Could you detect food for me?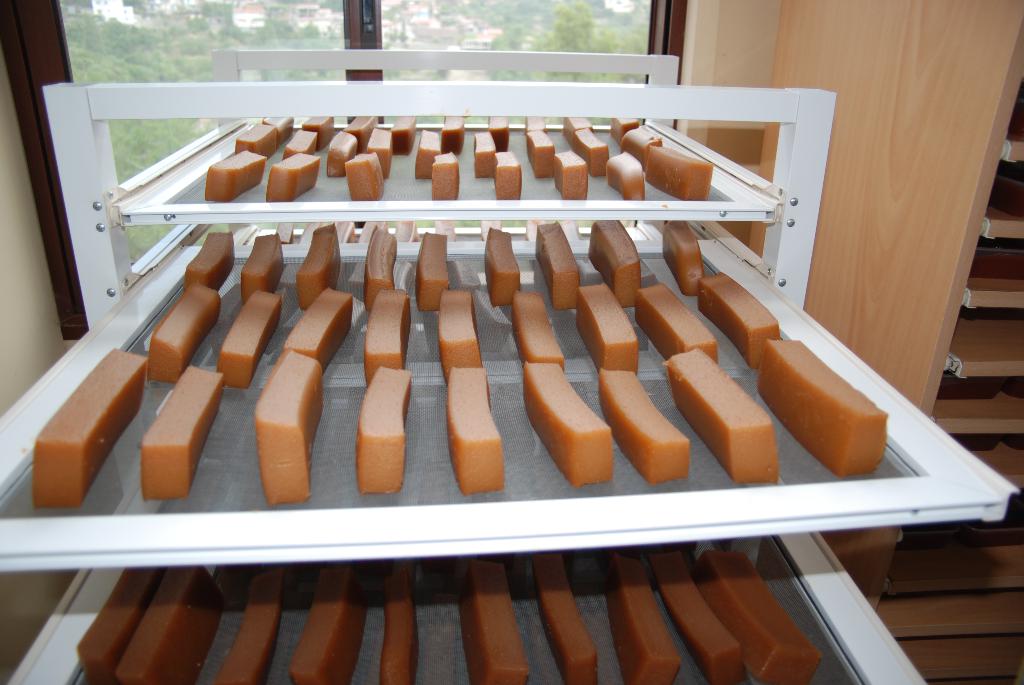
Detection result: 509, 291, 560, 368.
